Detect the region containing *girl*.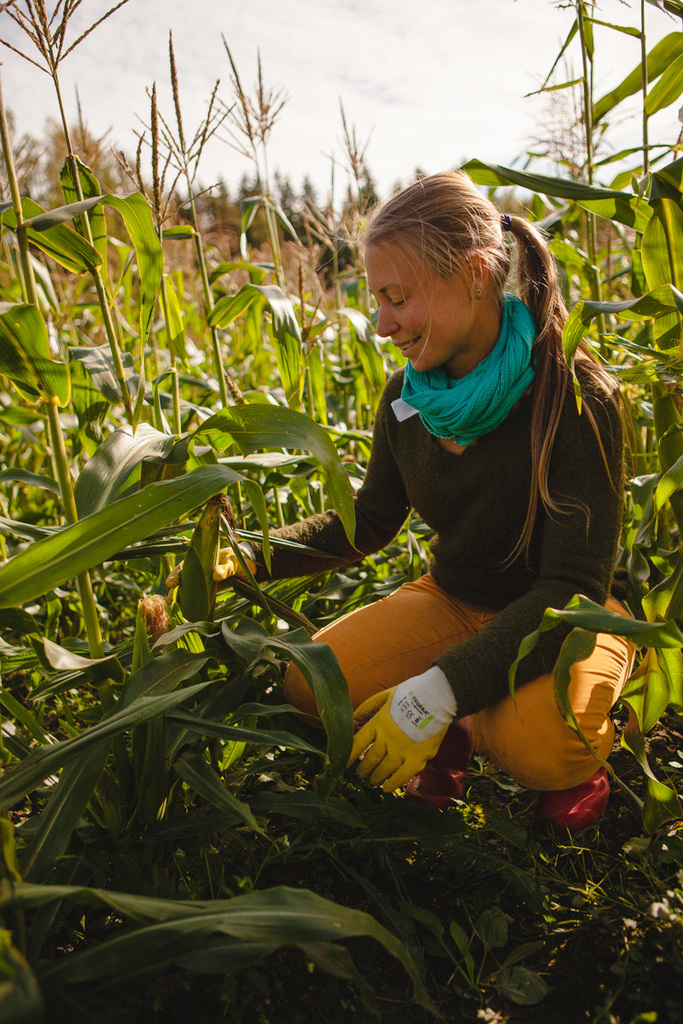
(261,162,631,878).
